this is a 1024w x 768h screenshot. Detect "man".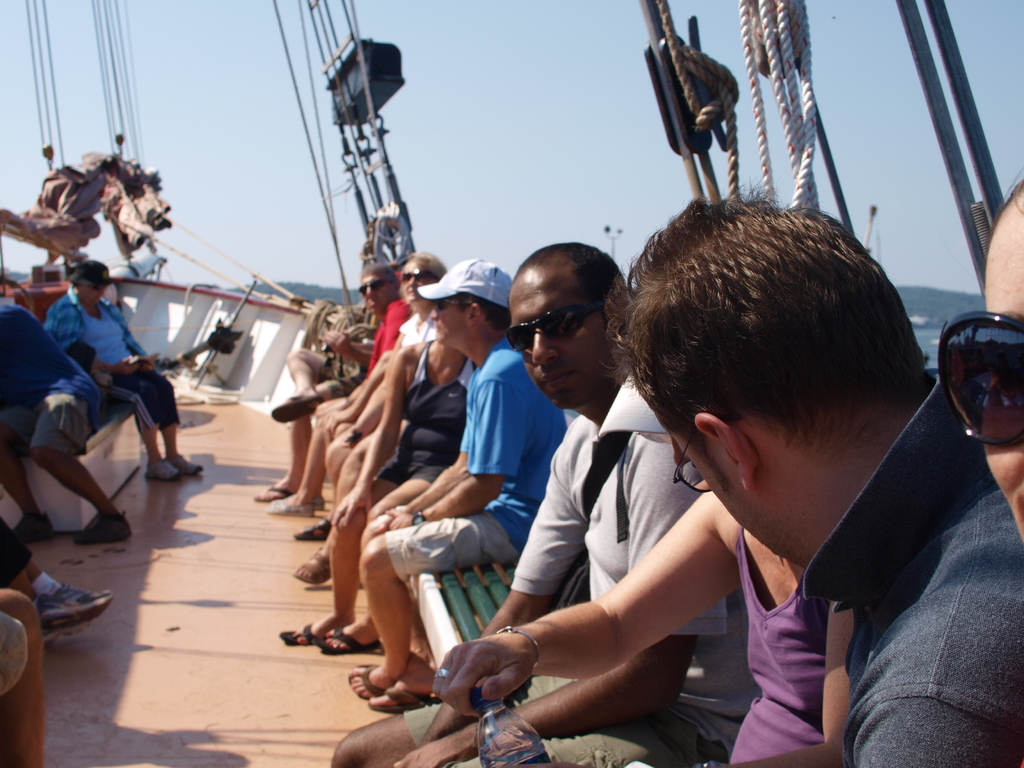
bbox=(601, 198, 1023, 767).
